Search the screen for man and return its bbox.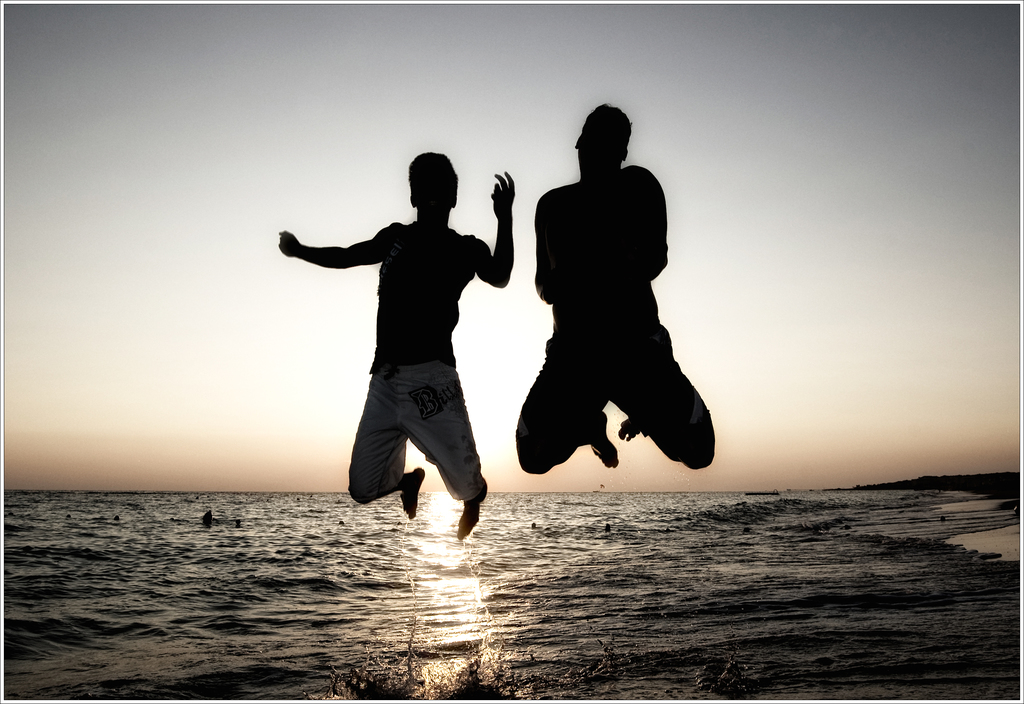
Found: region(506, 110, 719, 509).
